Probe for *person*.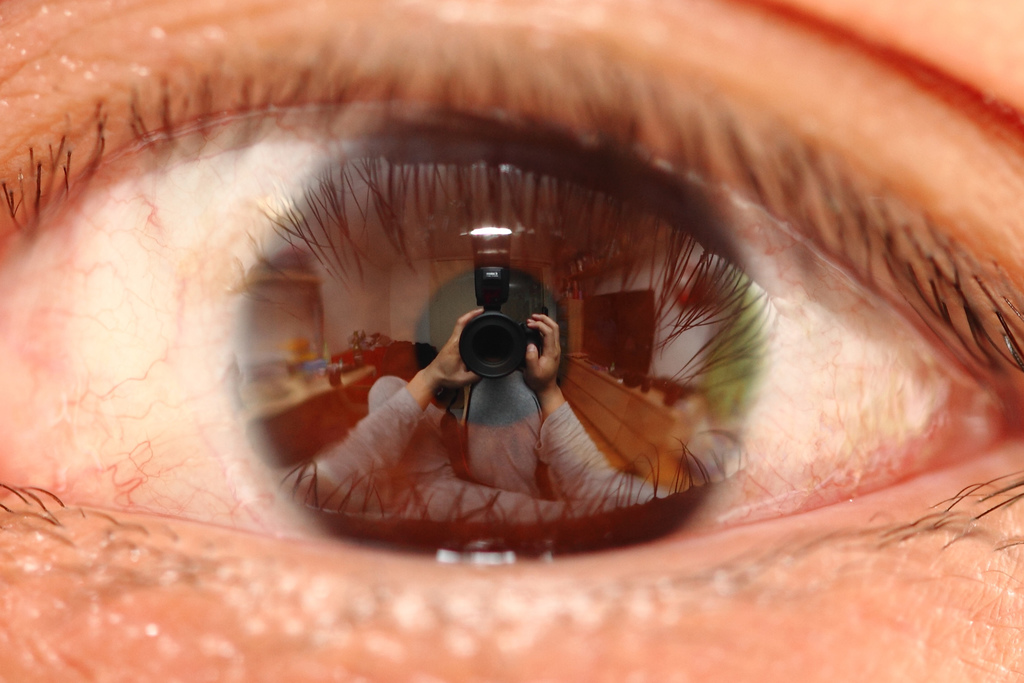
Probe result: locate(0, 0, 1023, 682).
